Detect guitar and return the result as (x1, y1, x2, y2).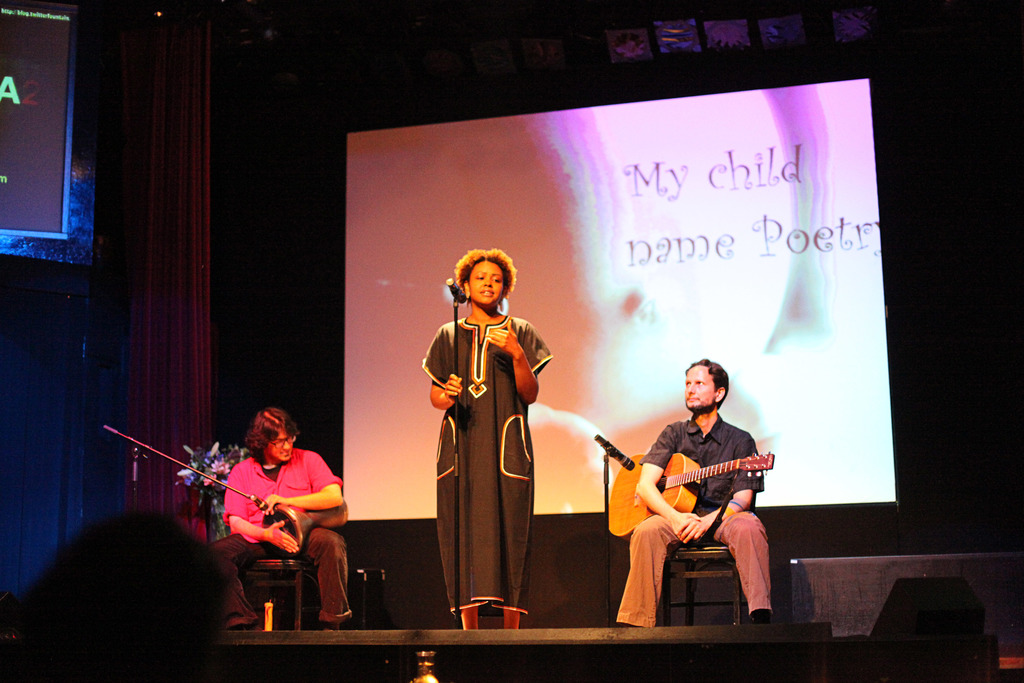
(605, 449, 776, 538).
